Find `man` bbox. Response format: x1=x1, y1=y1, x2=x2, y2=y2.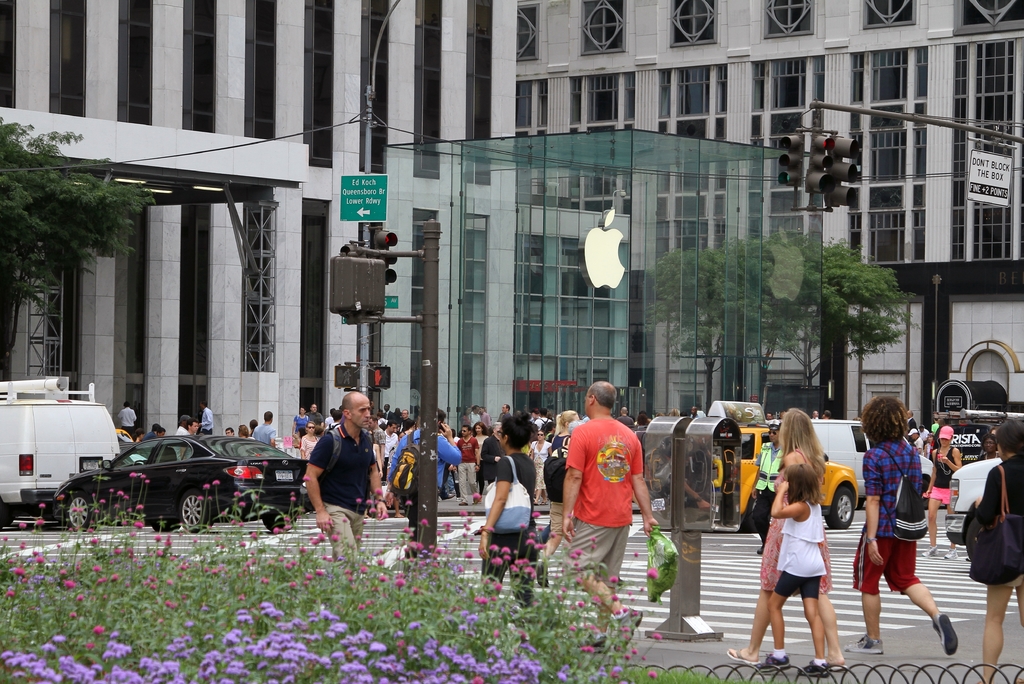
x1=200, y1=402, x2=214, y2=436.
